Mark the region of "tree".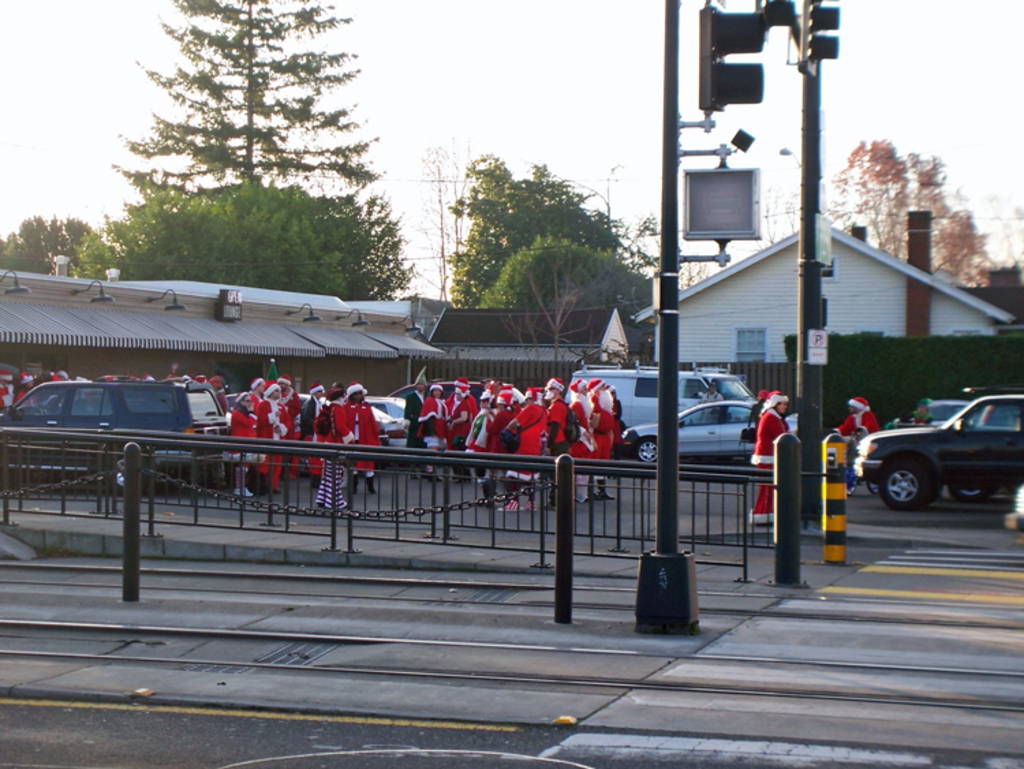
Region: {"x1": 613, "y1": 206, "x2": 672, "y2": 283}.
